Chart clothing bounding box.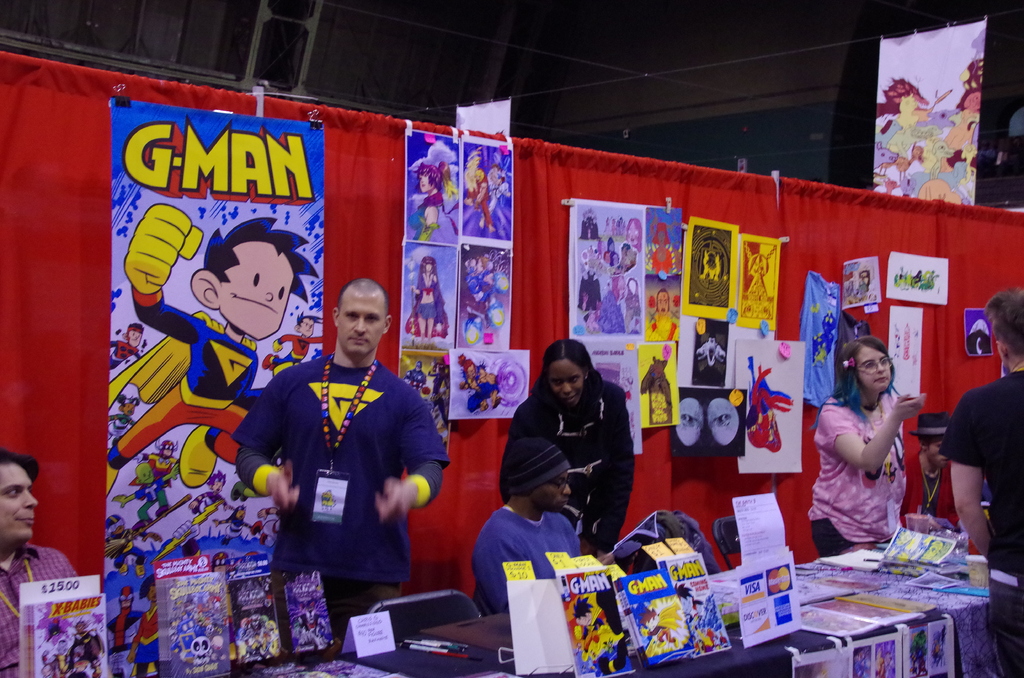
Charted: [897, 449, 964, 526].
